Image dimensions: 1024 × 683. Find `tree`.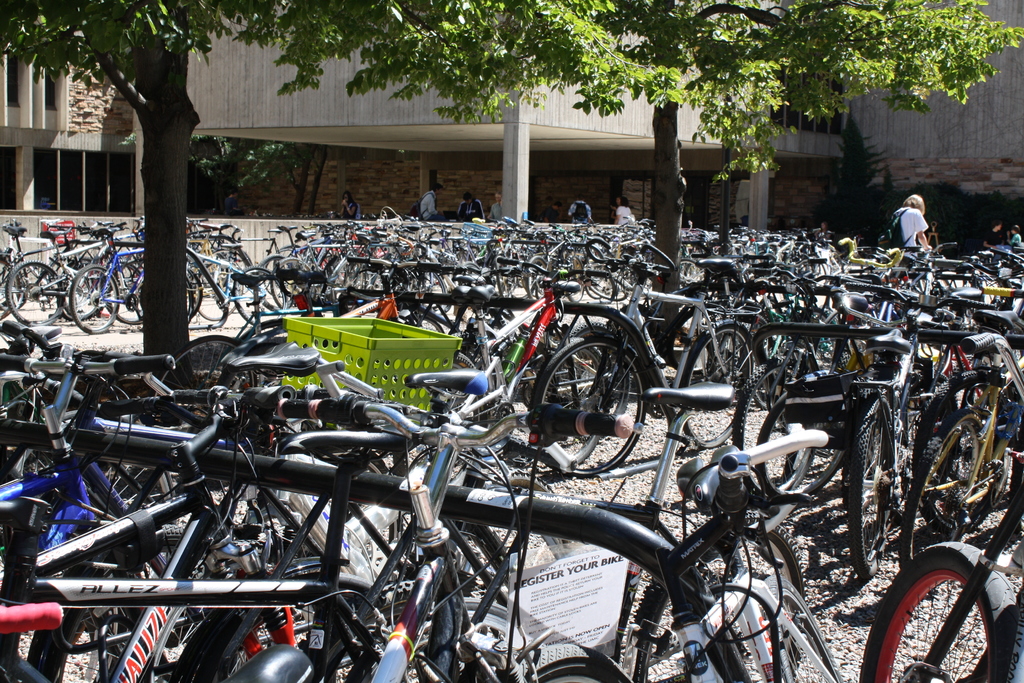
l=500, t=0, r=1023, b=378.
